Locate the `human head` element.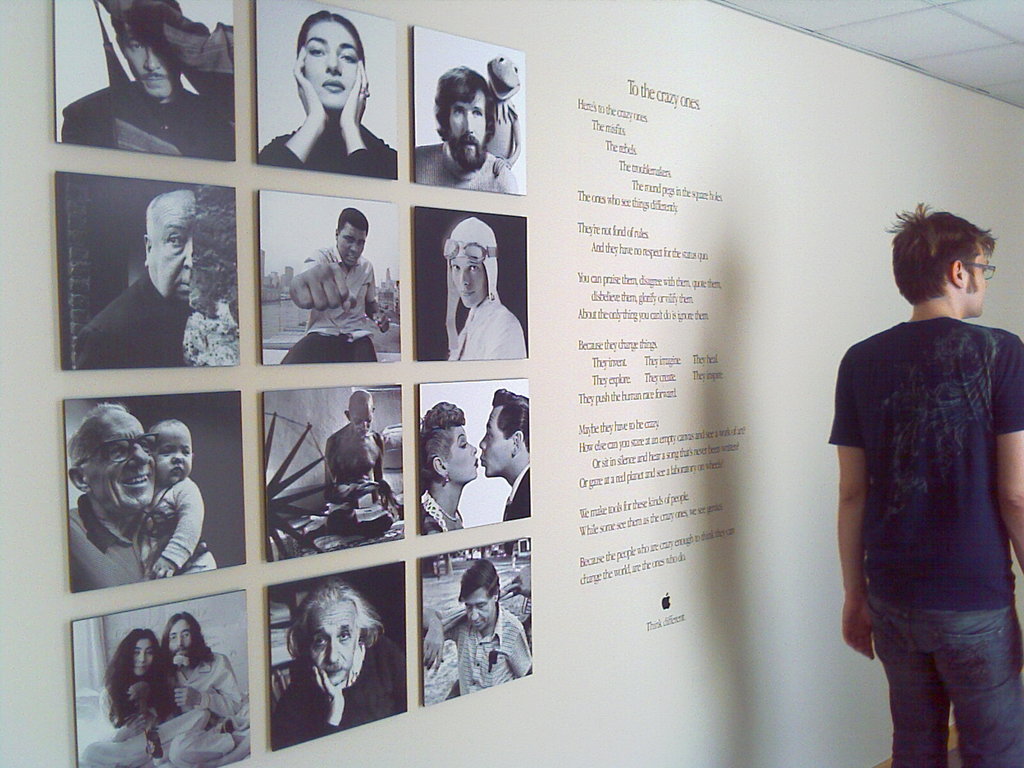
Element bbox: (x1=160, y1=605, x2=204, y2=665).
